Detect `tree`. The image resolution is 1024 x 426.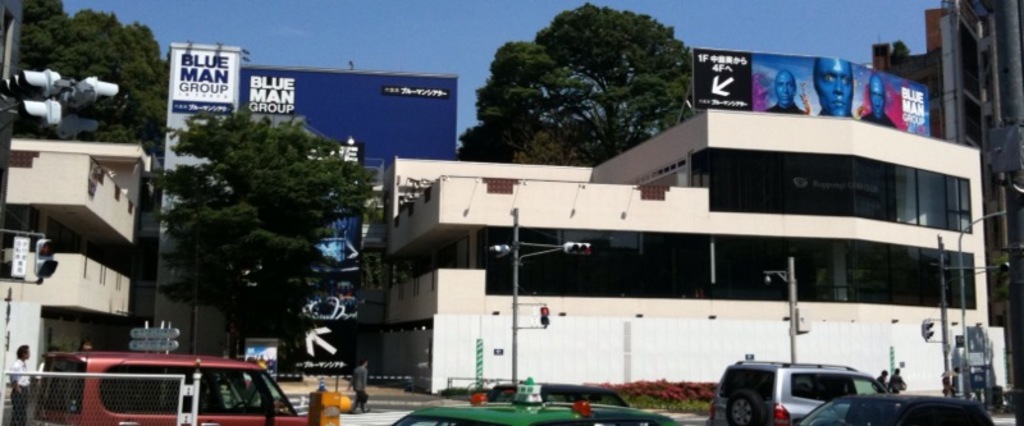
locate(19, 6, 173, 168).
